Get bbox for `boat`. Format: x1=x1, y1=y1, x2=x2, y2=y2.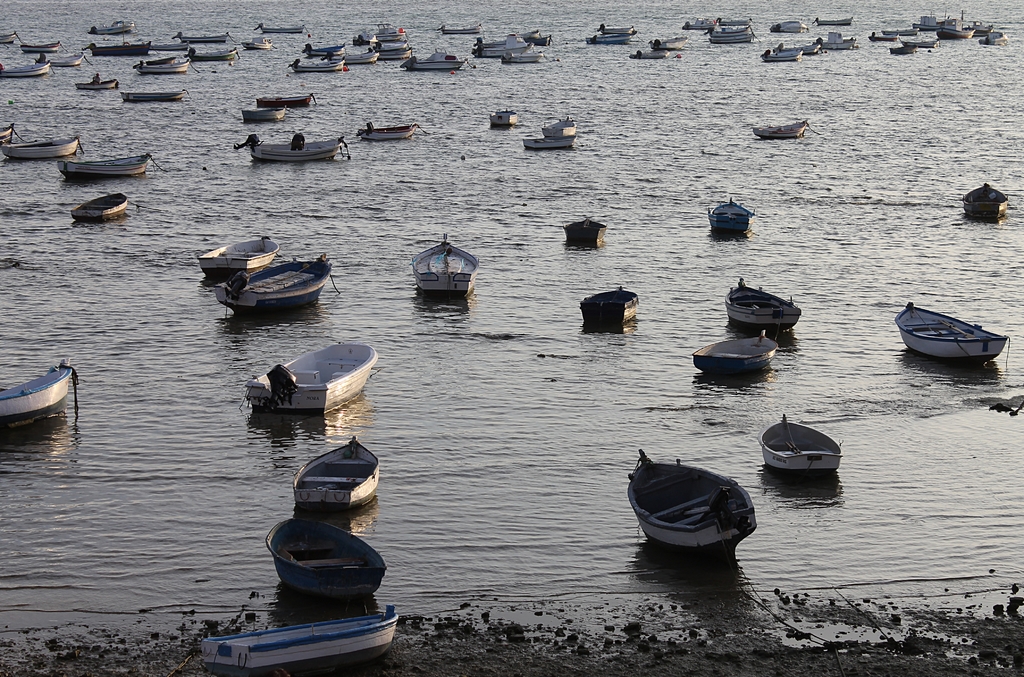
x1=358, y1=120, x2=433, y2=142.
